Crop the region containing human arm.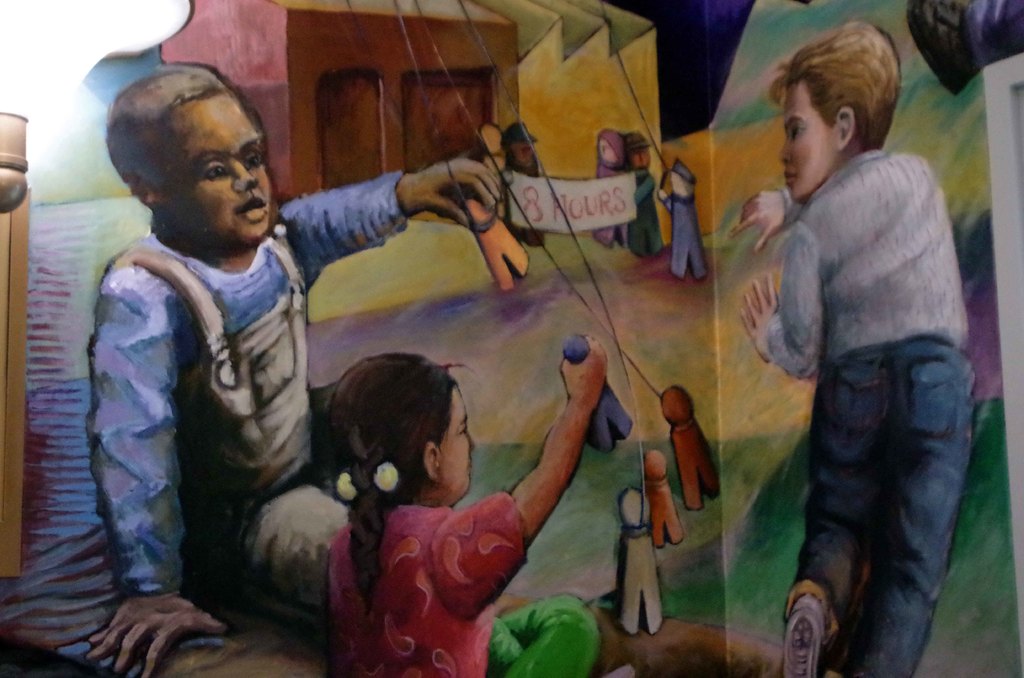
Crop region: bbox=[433, 331, 617, 617].
